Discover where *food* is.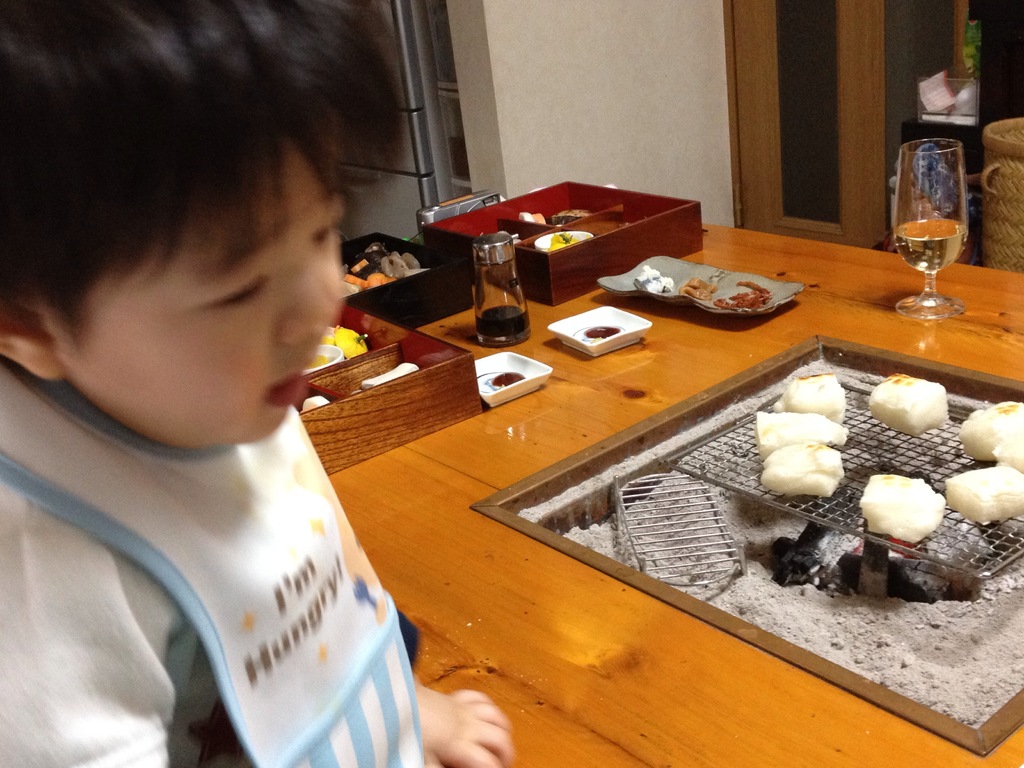
Discovered at region(335, 322, 369, 358).
